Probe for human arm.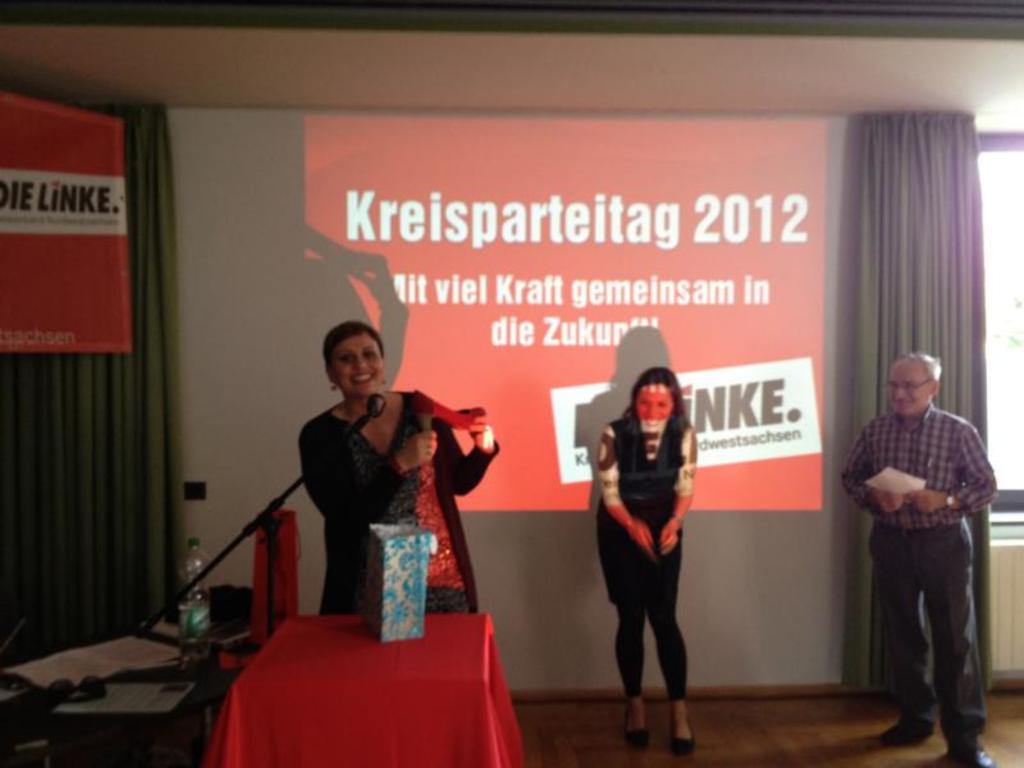
Probe result: 443,408,504,498.
